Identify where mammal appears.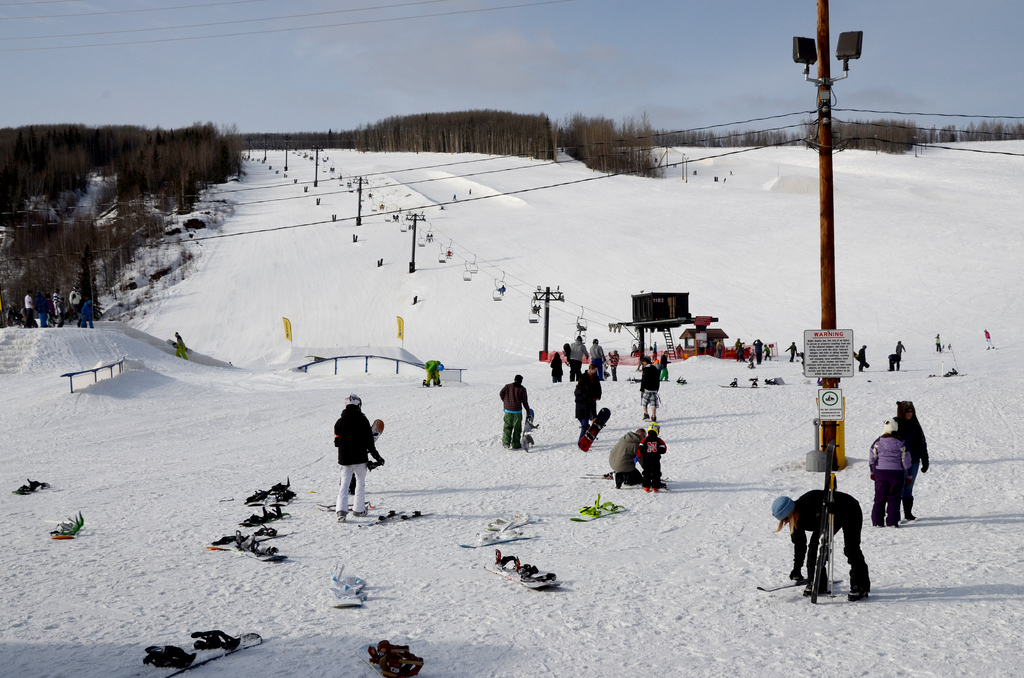
Appears at [870, 416, 915, 525].
